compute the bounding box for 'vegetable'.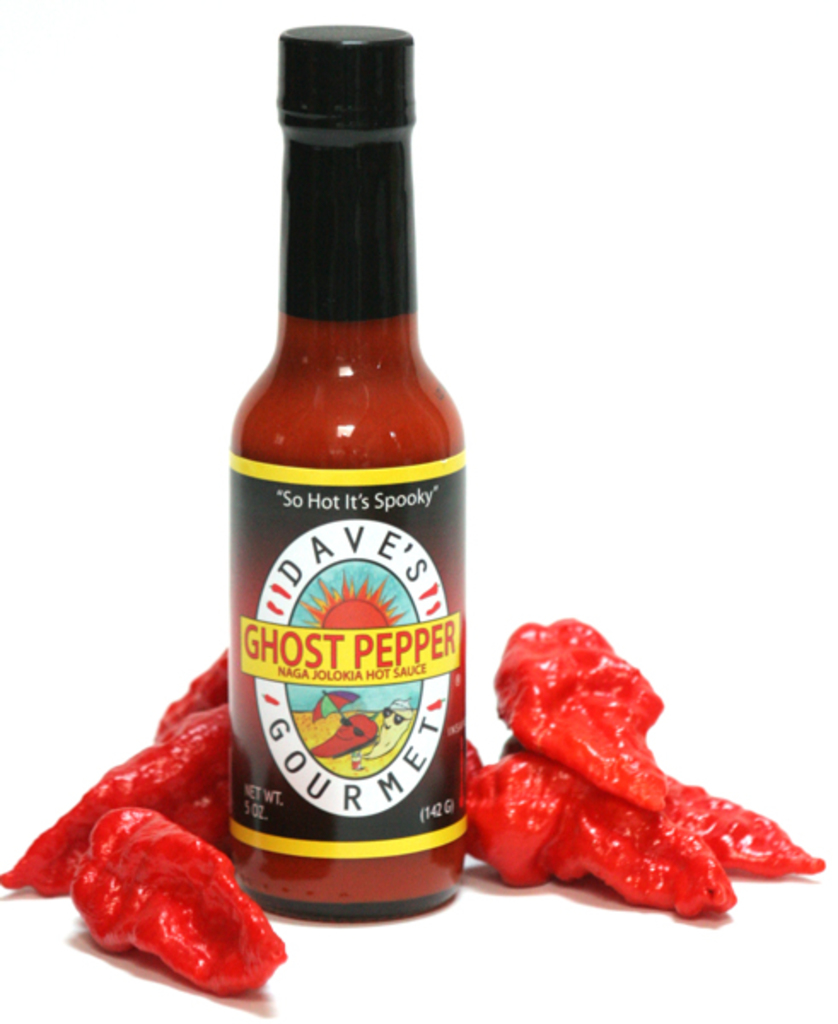
492,616,667,814.
